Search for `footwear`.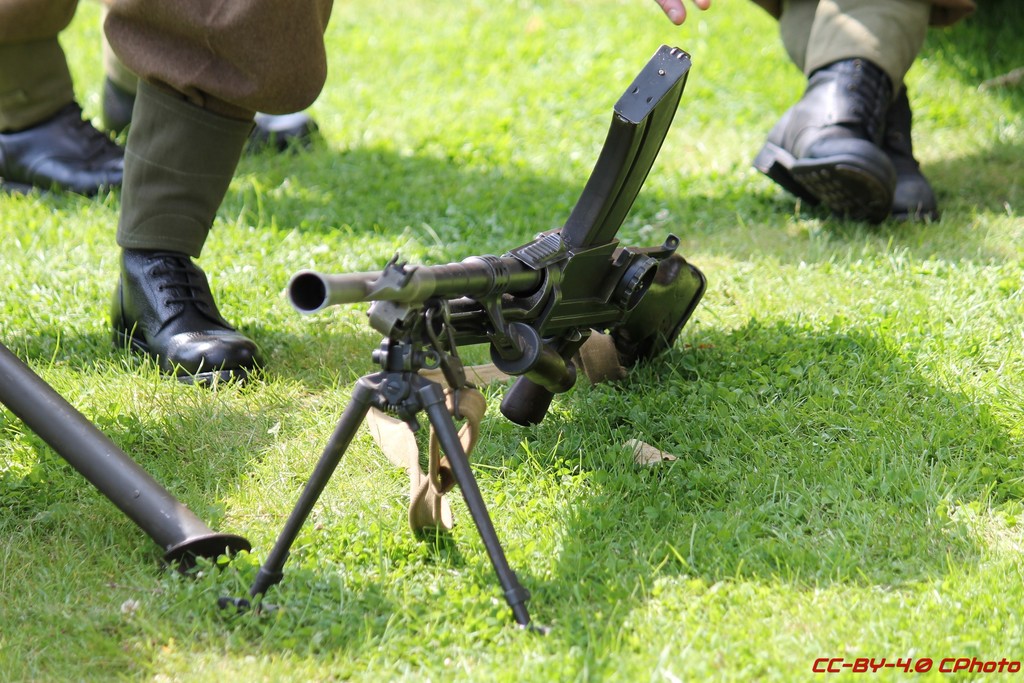
Found at detection(0, 102, 127, 197).
